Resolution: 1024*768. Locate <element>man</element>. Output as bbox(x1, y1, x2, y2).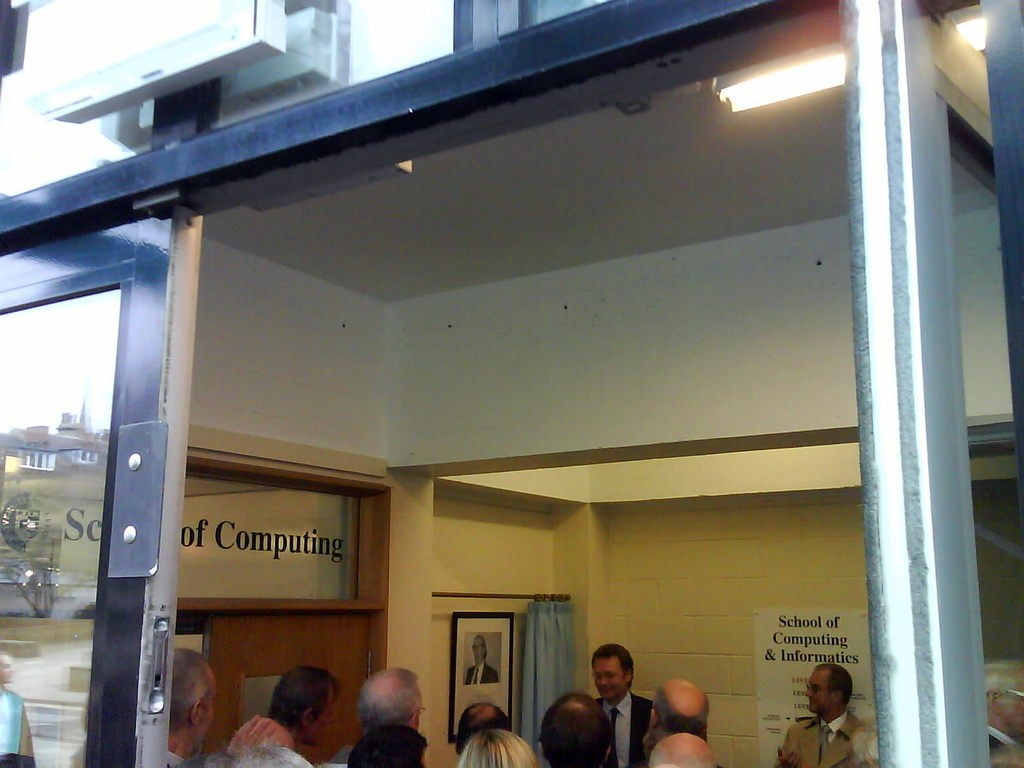
bbox(332, 666, 430, 767).
